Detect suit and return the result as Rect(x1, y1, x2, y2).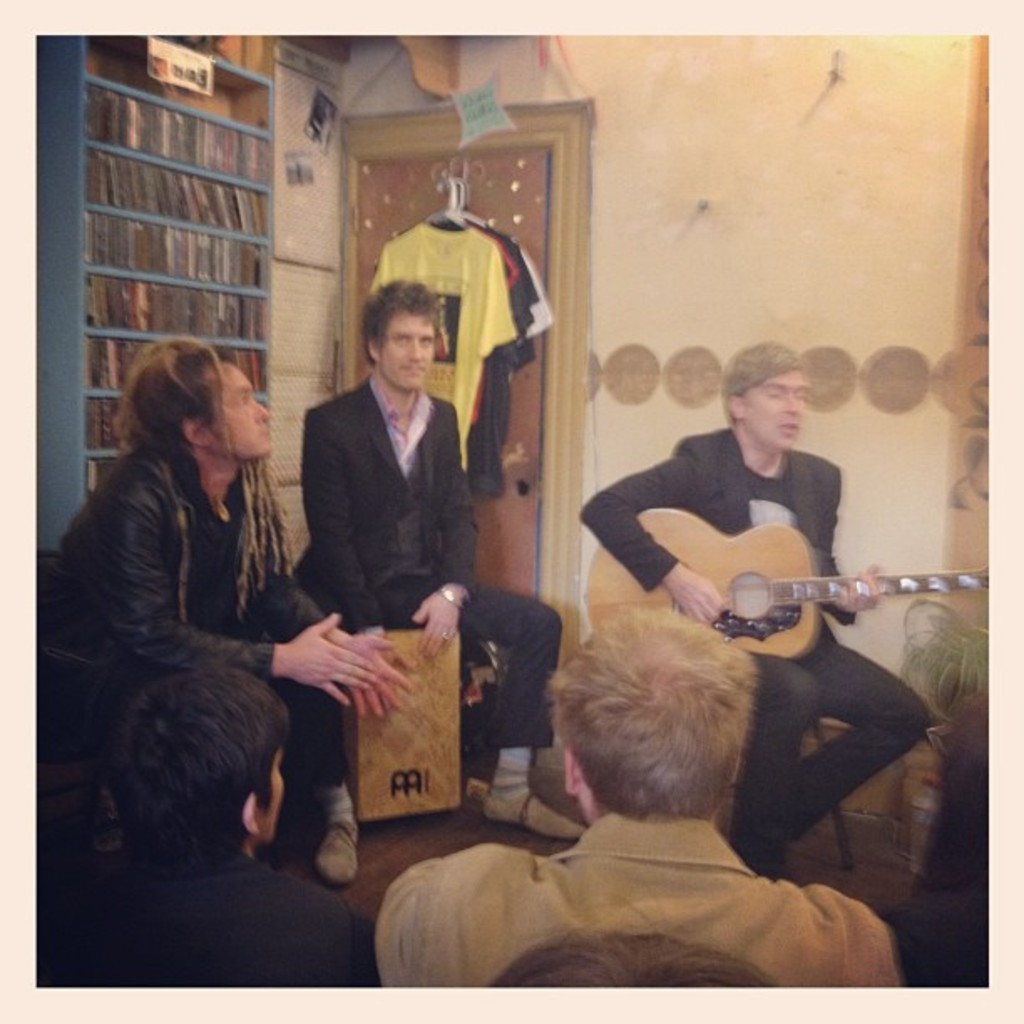
Rect(274, 254, 512, 860).
